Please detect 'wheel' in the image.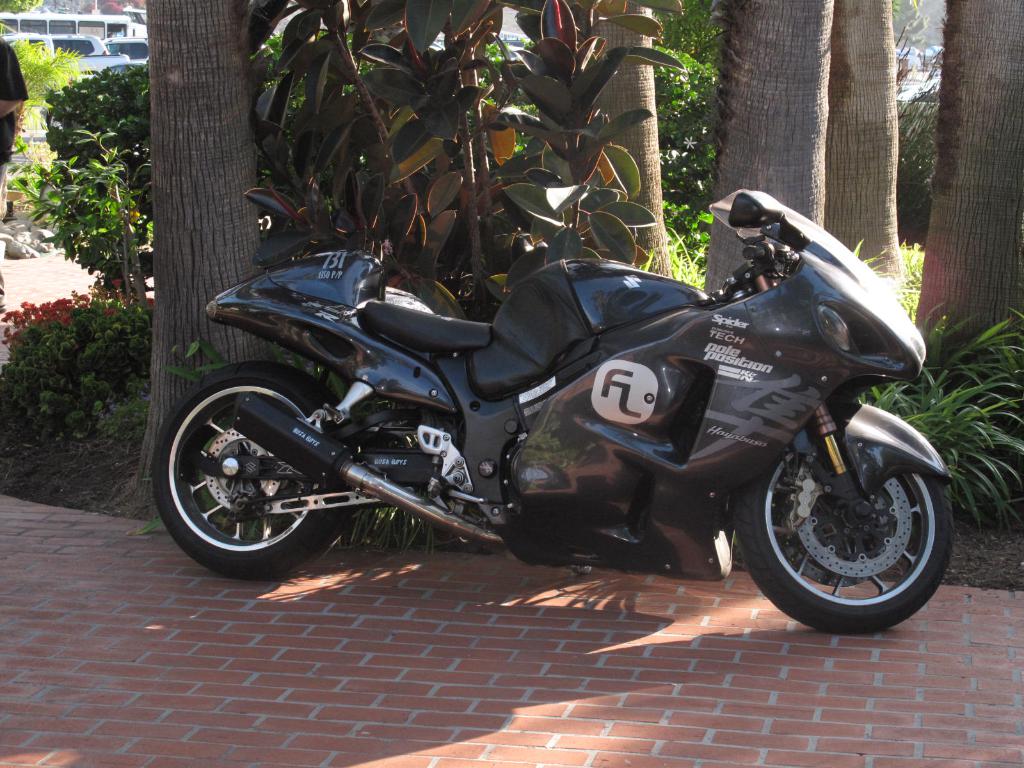
pyautogui.locateOnScreen(150, 364, 340, 577).
